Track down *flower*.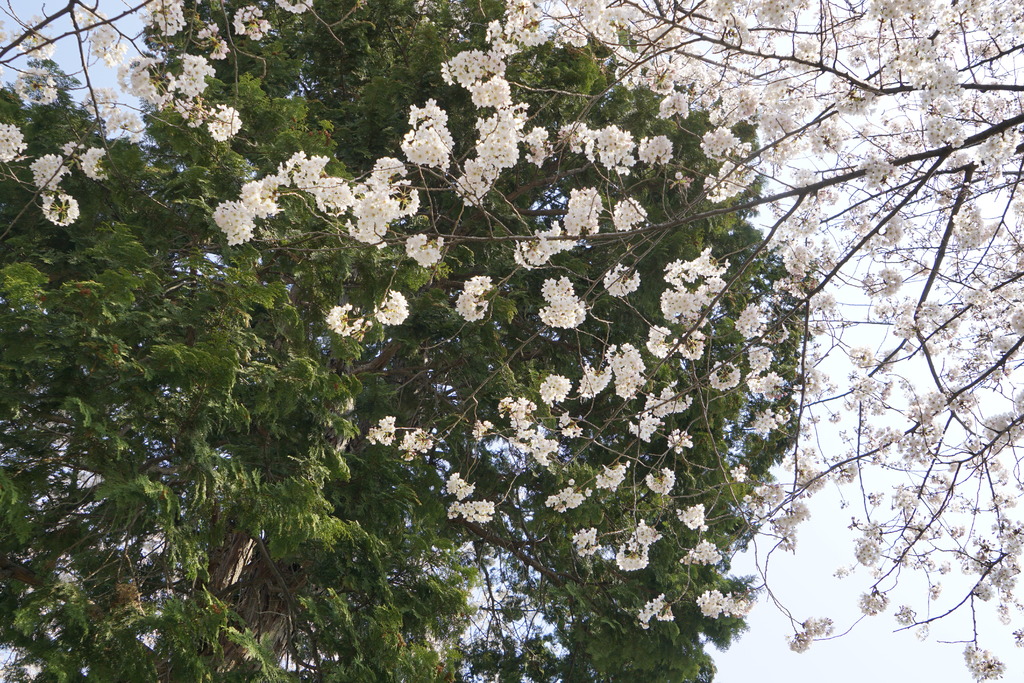
Tracked to 467,276,485,293.
